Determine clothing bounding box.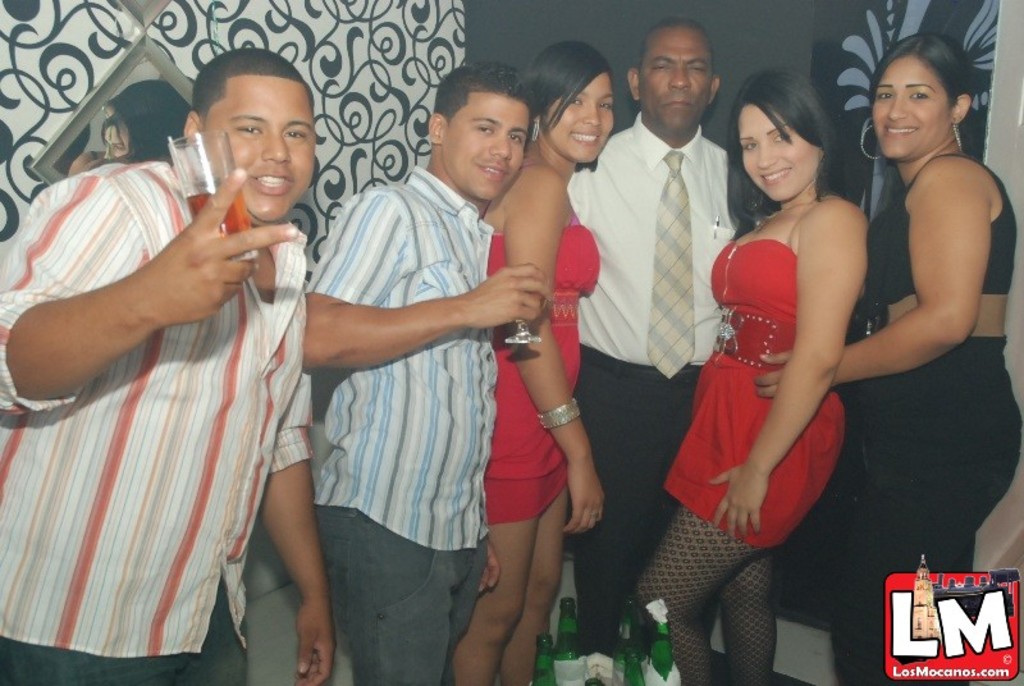
Determined: (x1=696, y1=232, x2=831, y2=563).
